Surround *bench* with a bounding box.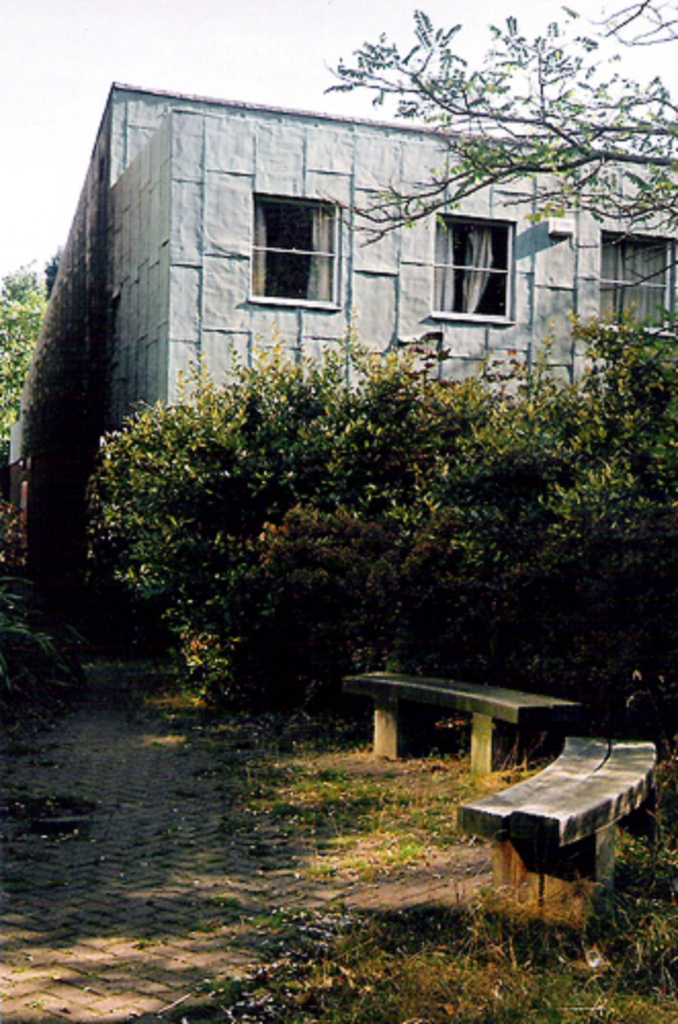
(453, 737, 660, 922).
